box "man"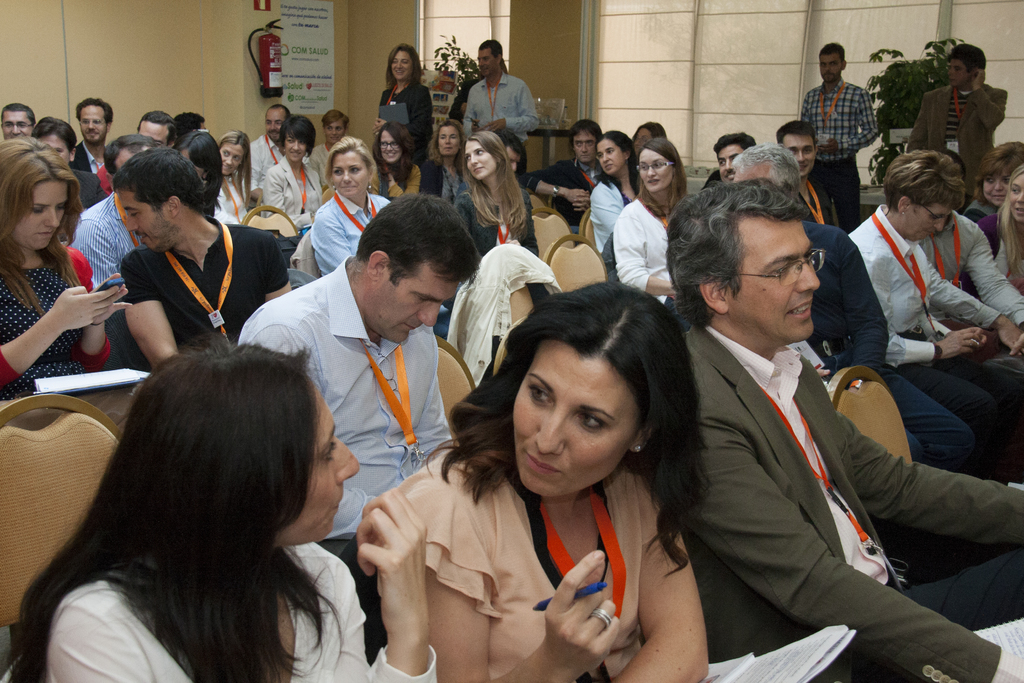
[left=918, top=149, right=1022, bottom=358]
